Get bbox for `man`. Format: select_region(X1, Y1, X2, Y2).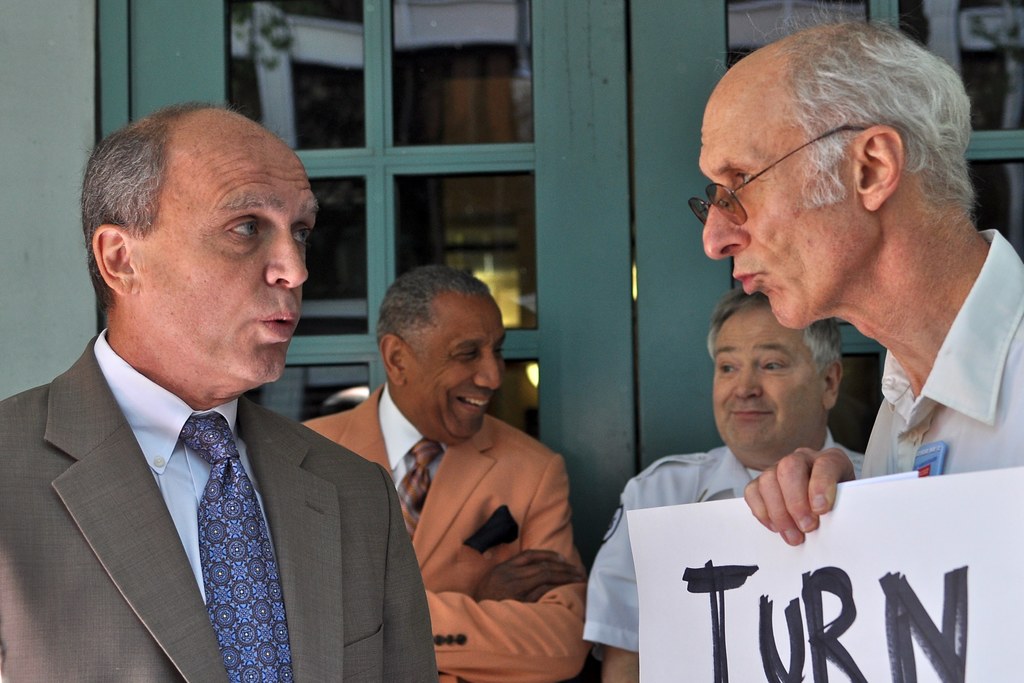
select_region(576, 289, 869, 682).
